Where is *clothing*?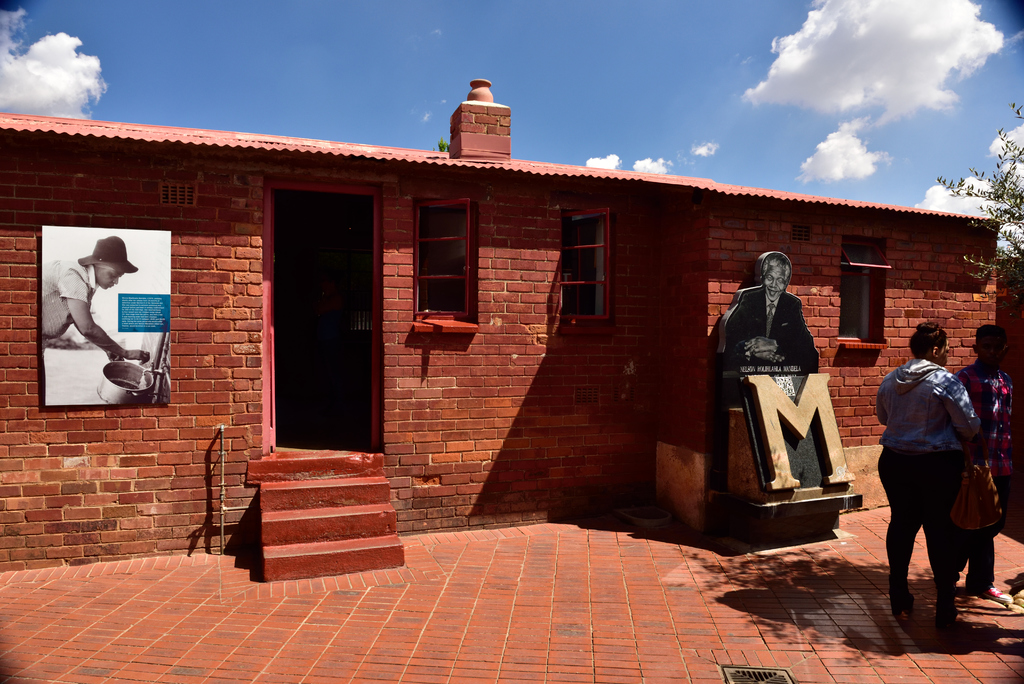
[934,361,1023,589].
